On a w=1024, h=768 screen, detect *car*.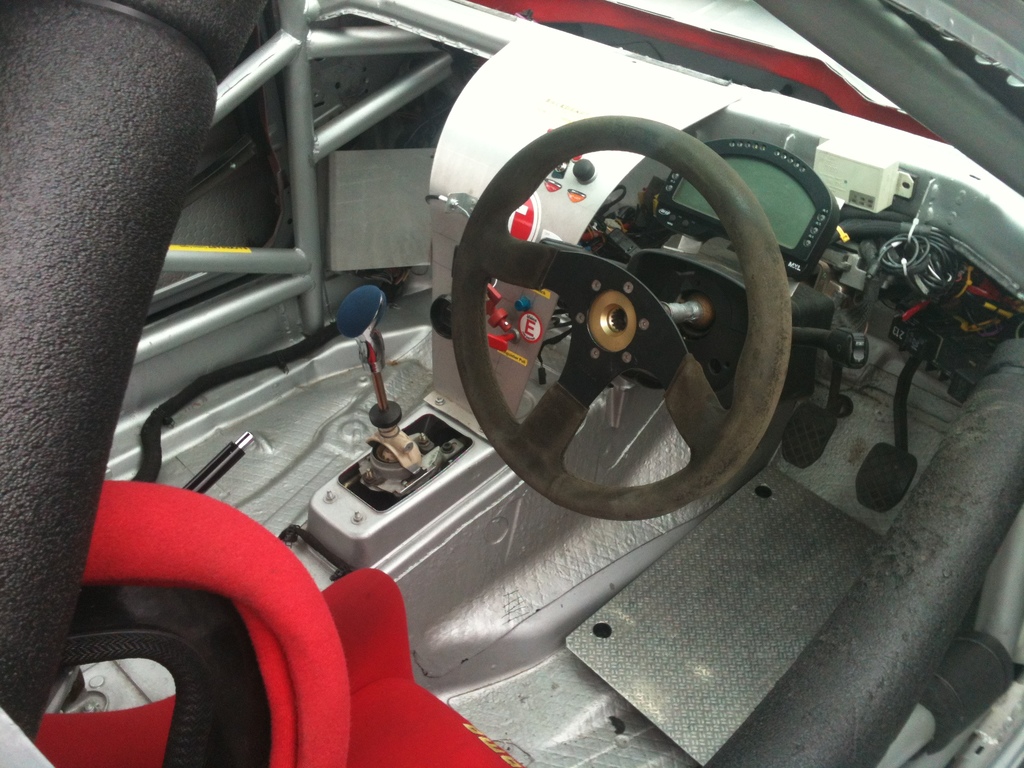
l=0, t=0, r=1023, b=767.
